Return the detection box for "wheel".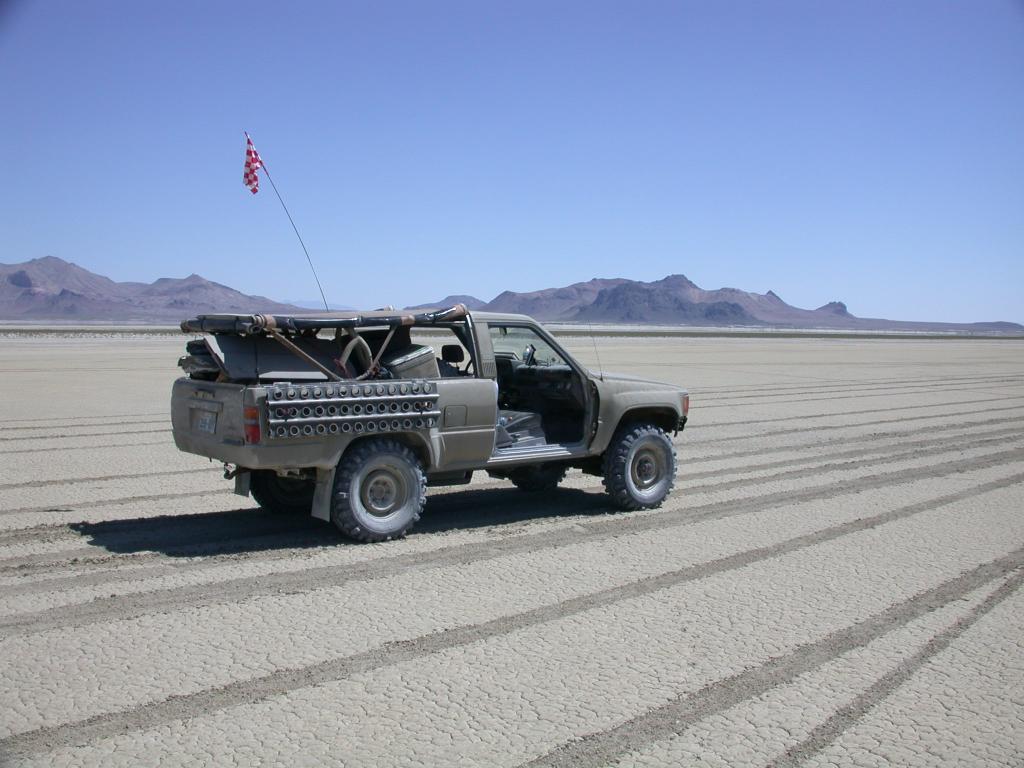
left=319, top=441, right=426, bottom=535.
